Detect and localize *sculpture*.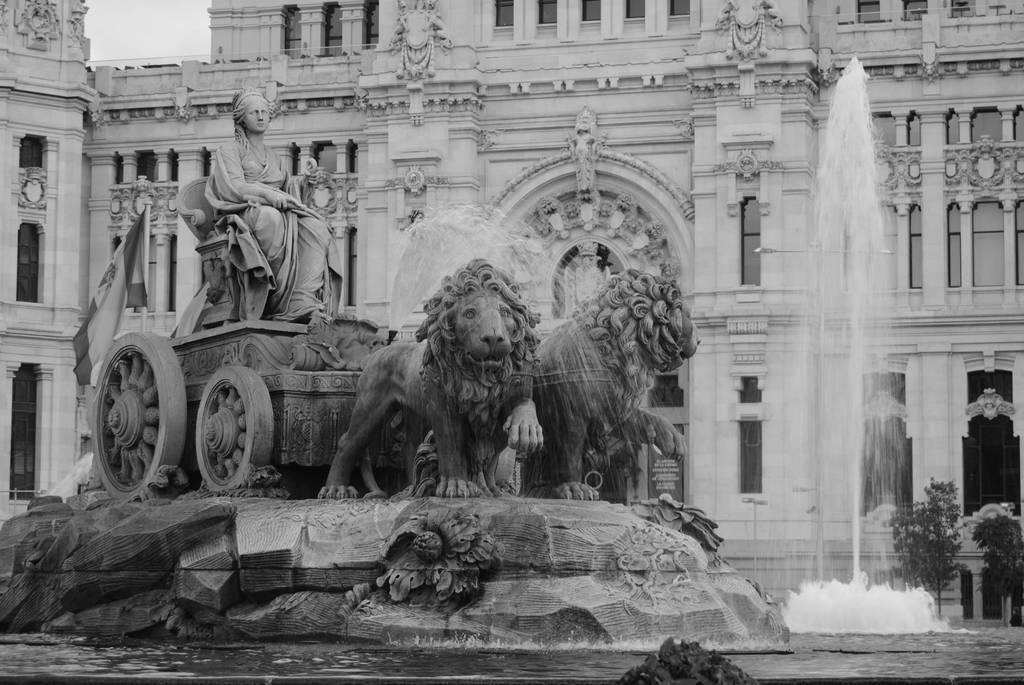
Localized at x1=310 y1=164 x2=336 y2=188.
